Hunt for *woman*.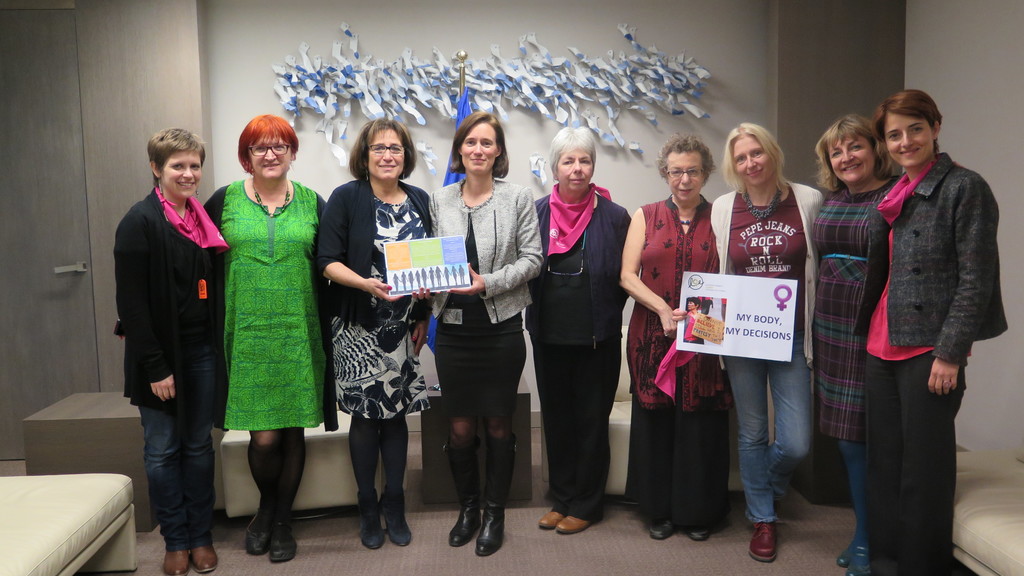
Hunted down at 625 144 749 545.
